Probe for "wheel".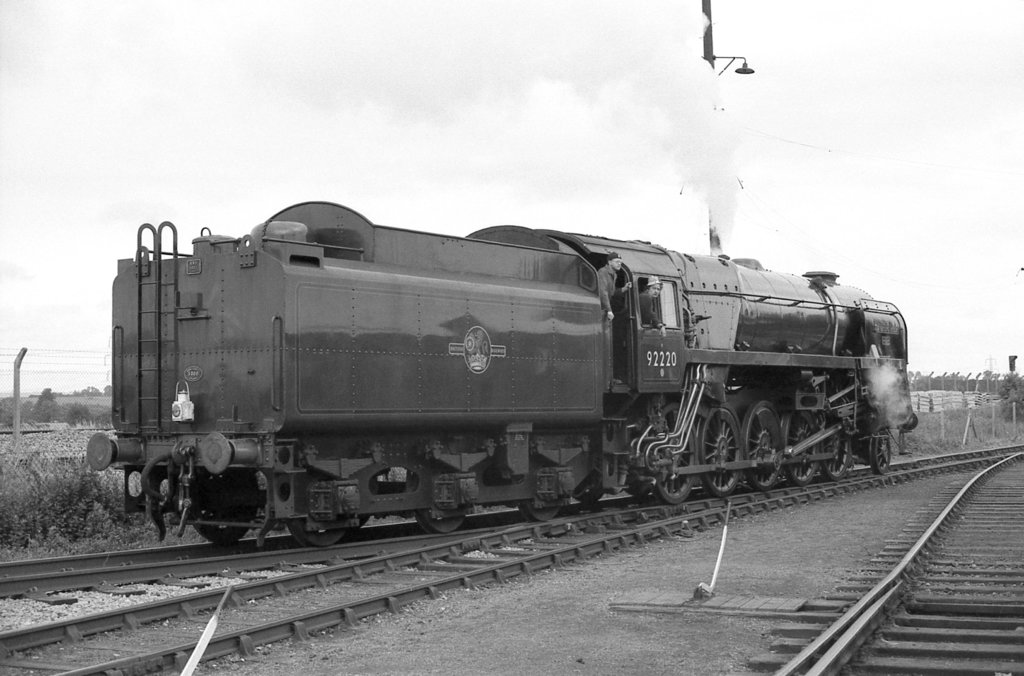
Probe result: (left=186, top=469, right=257, bottom=543).
